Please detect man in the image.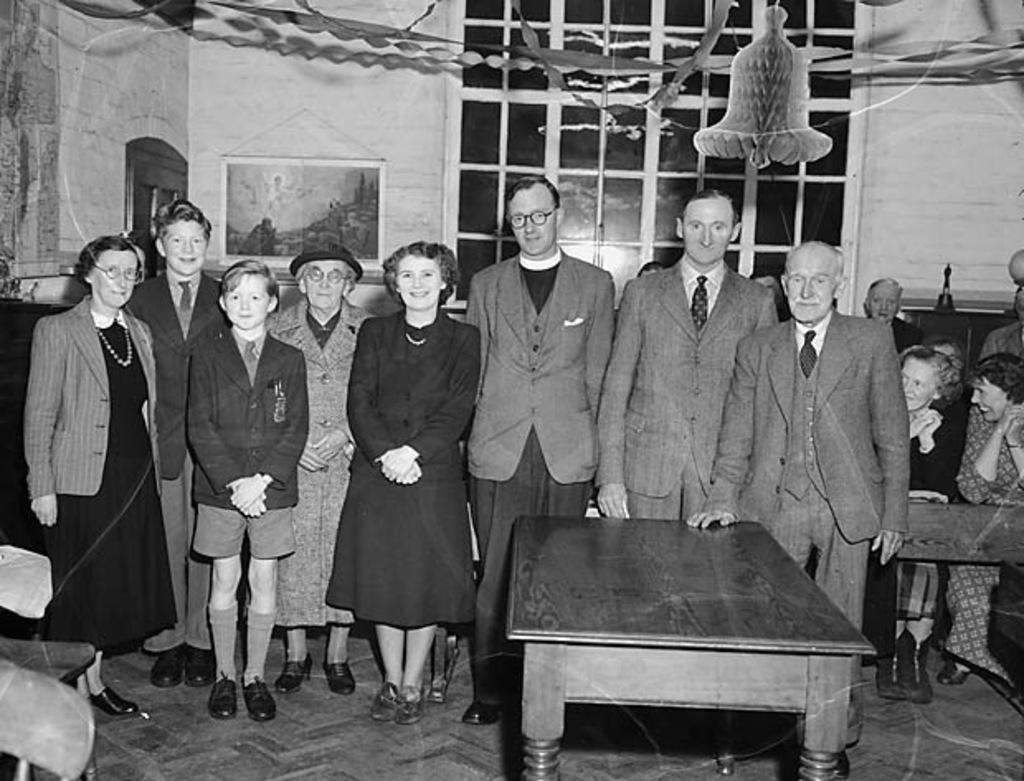
x1=922, y1=337, x2=973, y2=500.
